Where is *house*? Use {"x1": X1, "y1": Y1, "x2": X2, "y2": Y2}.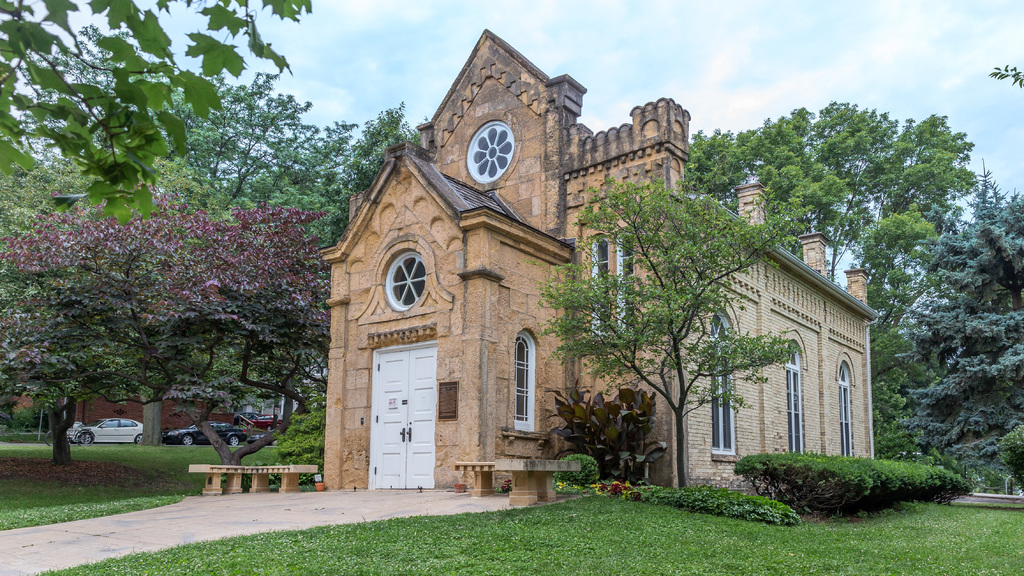
{"x1": 317, "y1": 28, "x2": 881, "y2": 491}.
